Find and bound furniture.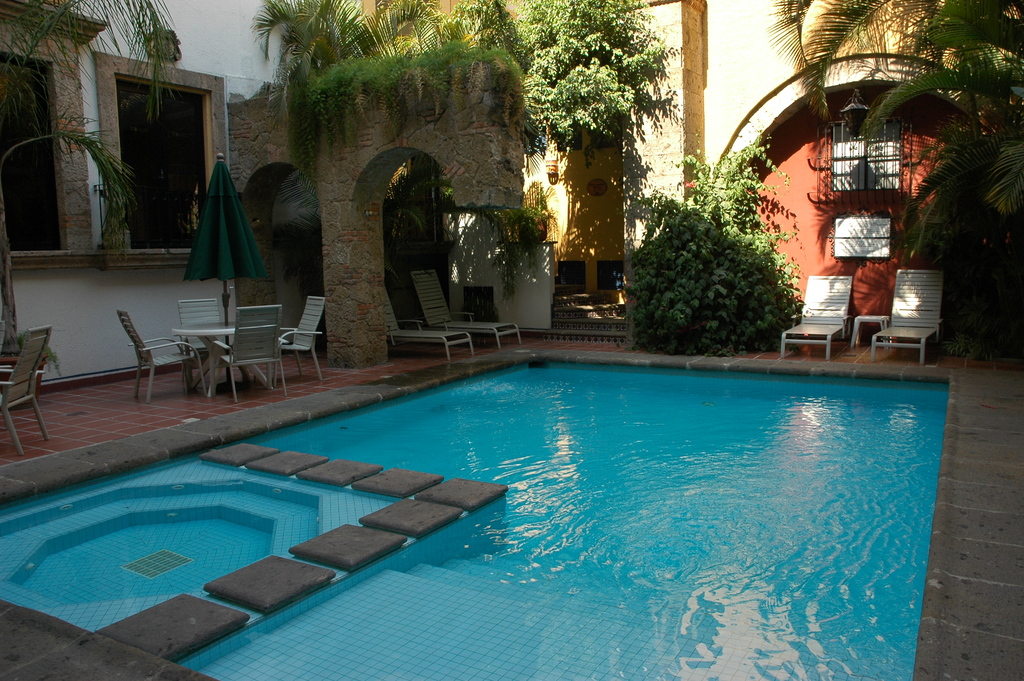
Bound: <bbox>118, 297, 328, 406</bbox>.
